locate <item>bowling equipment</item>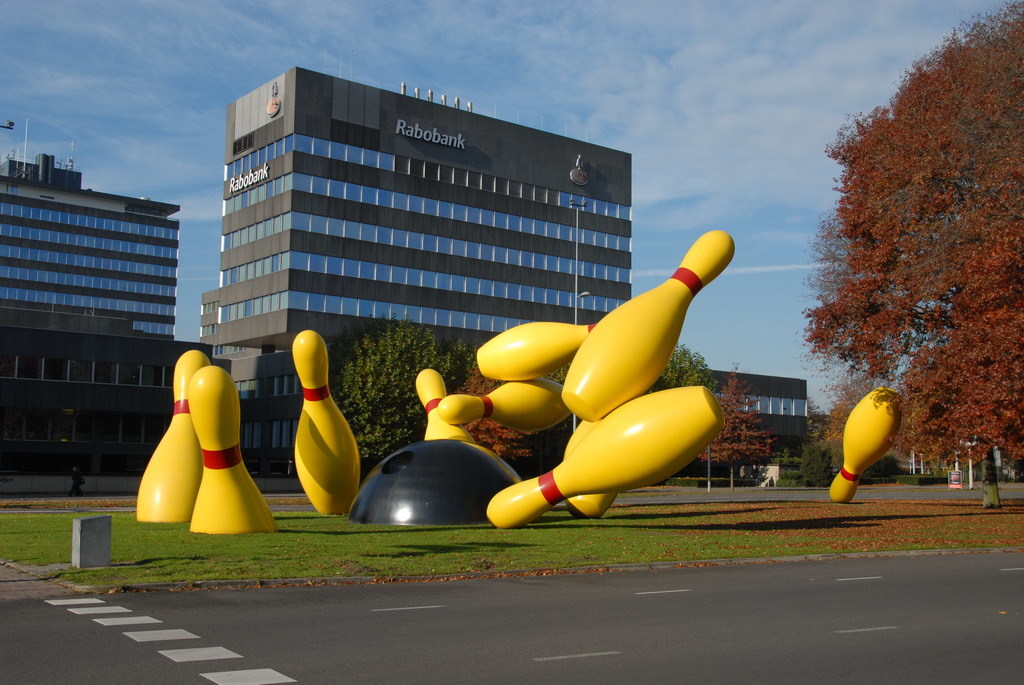
crop(559, 412, 631, 523)
